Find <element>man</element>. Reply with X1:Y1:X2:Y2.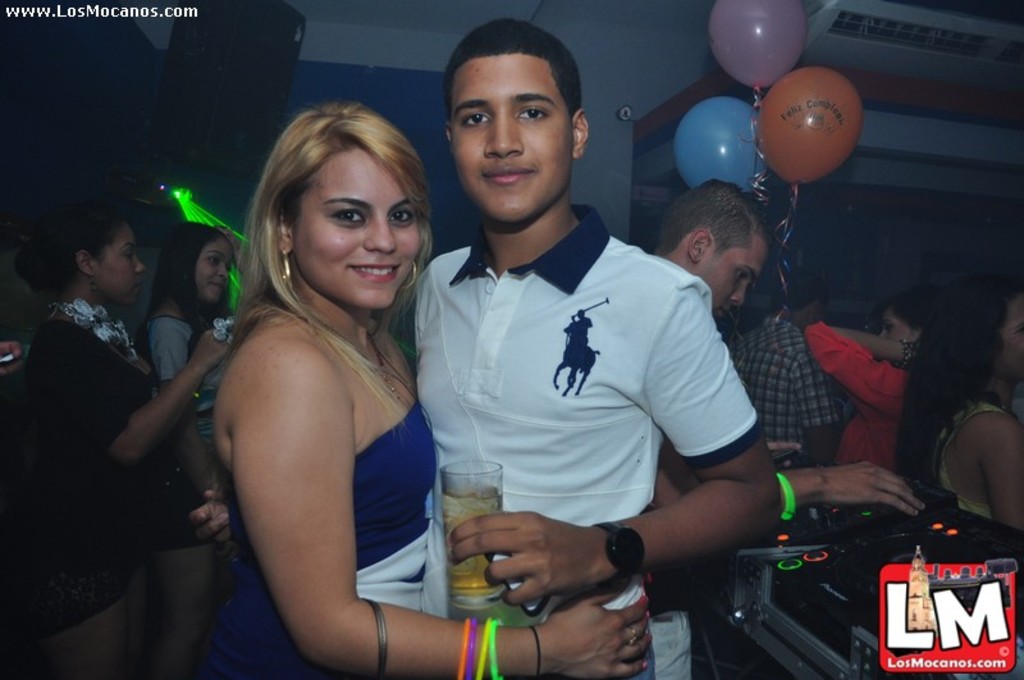
184:19:774:679.
